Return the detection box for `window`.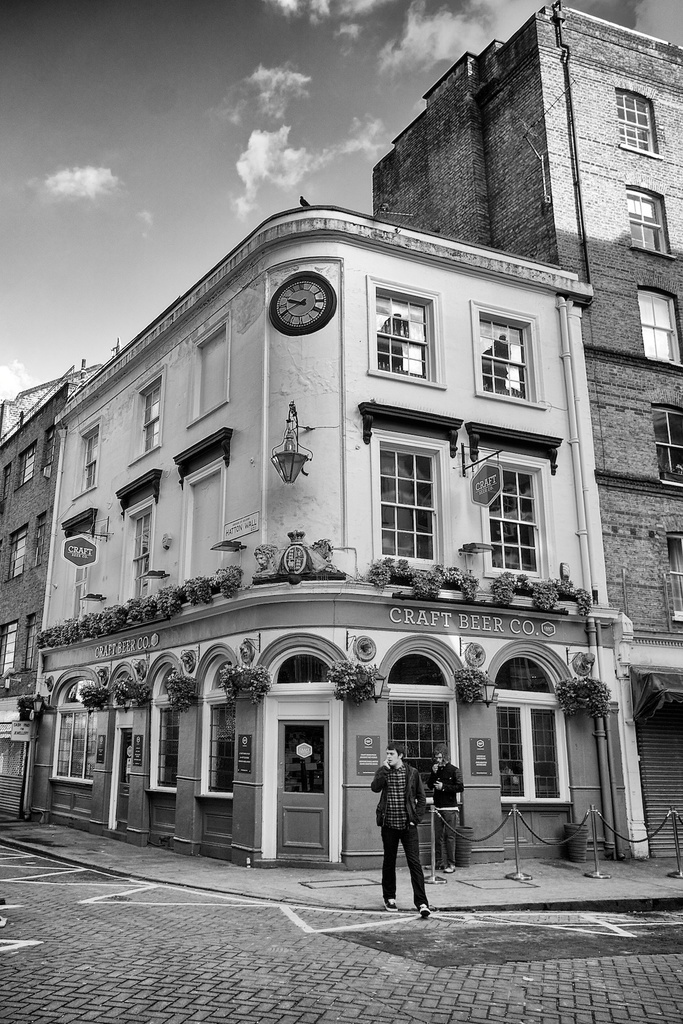
{"x1": 141, "y1": 382, "x2": 162, "y2": 445}.
